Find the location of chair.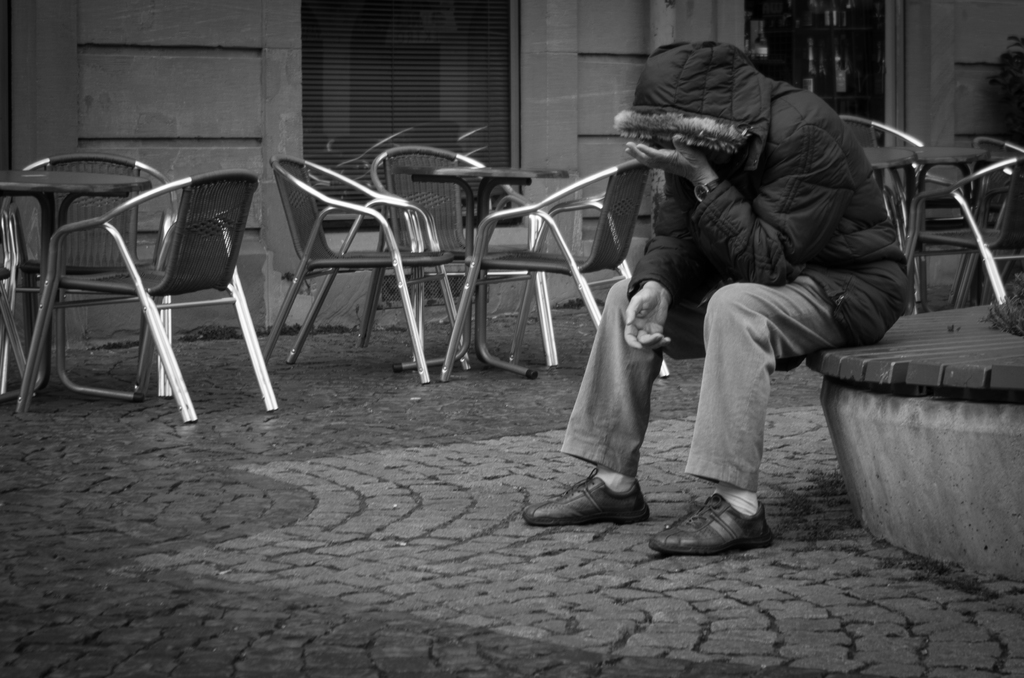
Location: bbox=(259, 157, 467, 379).
